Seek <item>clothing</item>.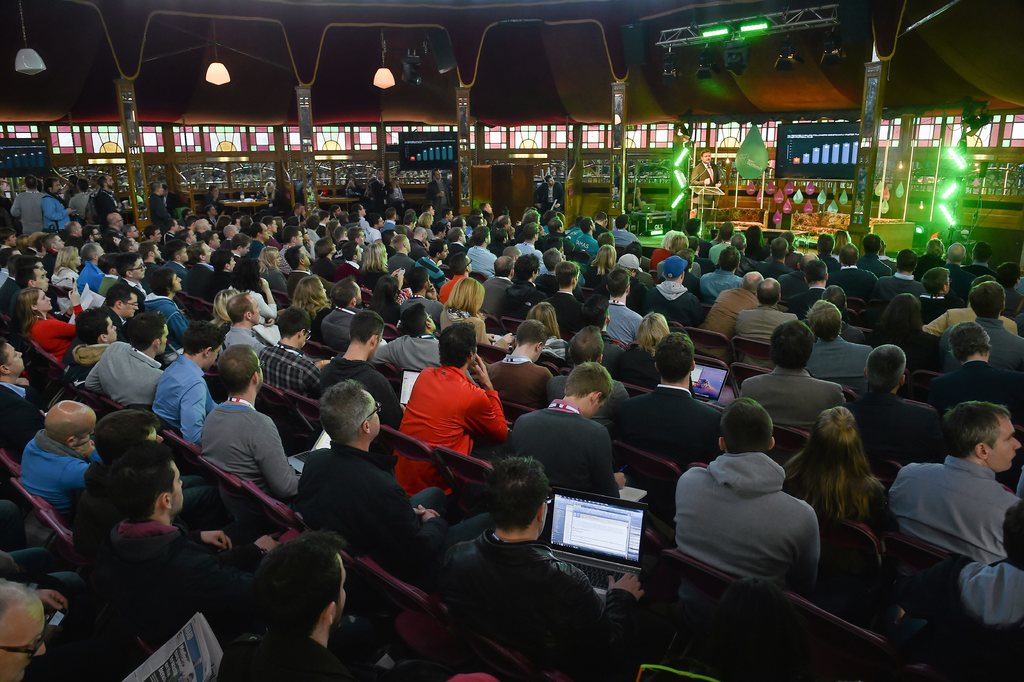
box(388, 367, 517, 497).
